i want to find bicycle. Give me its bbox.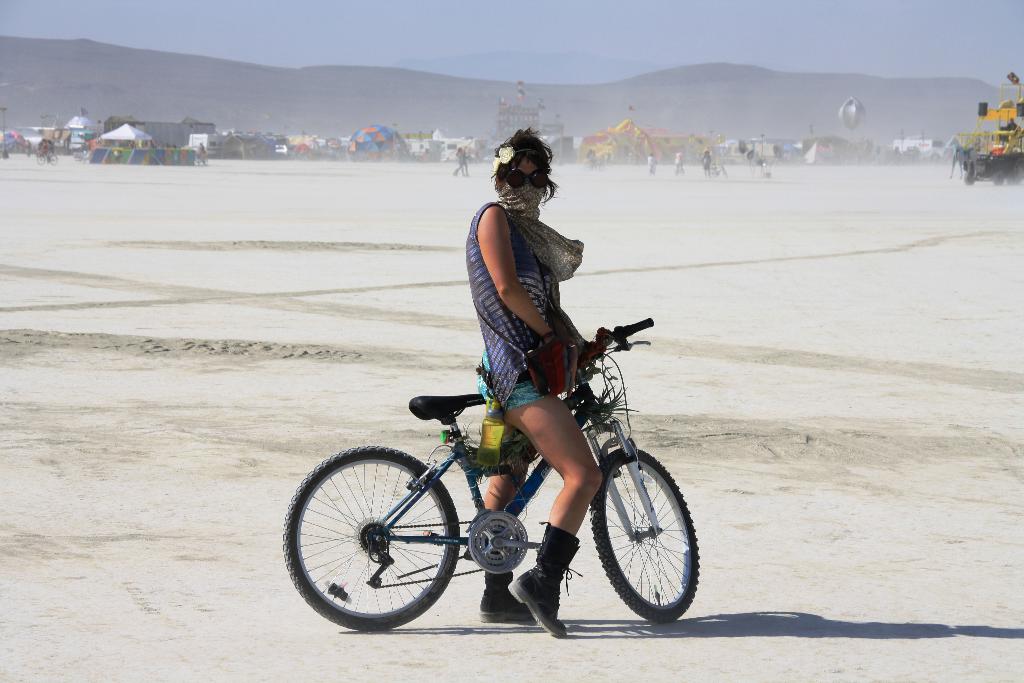
<region>194, 154, 210, 165</region>.
